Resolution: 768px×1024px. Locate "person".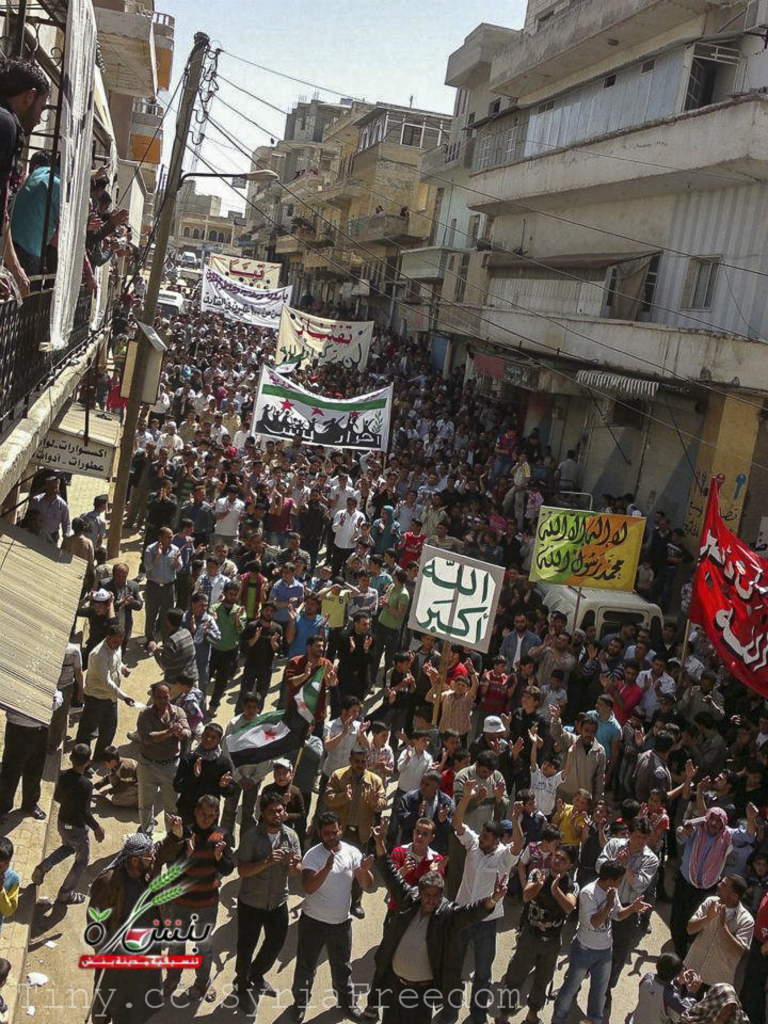
BBox(23, 478, 67, 550).
